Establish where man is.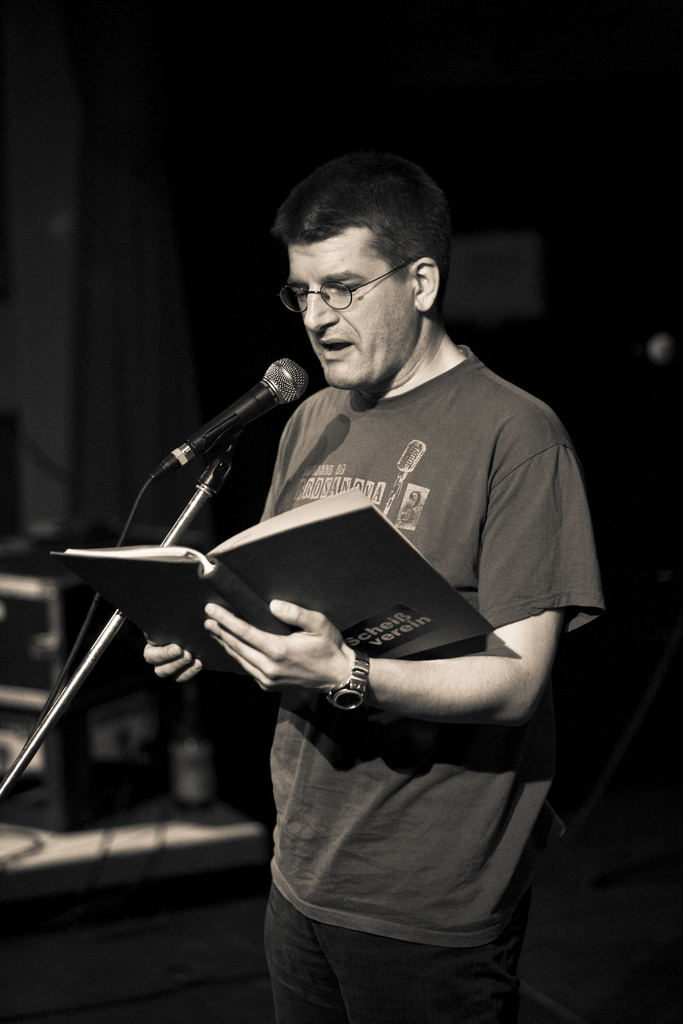
Established at box=[131, 152, 606, 1023].
